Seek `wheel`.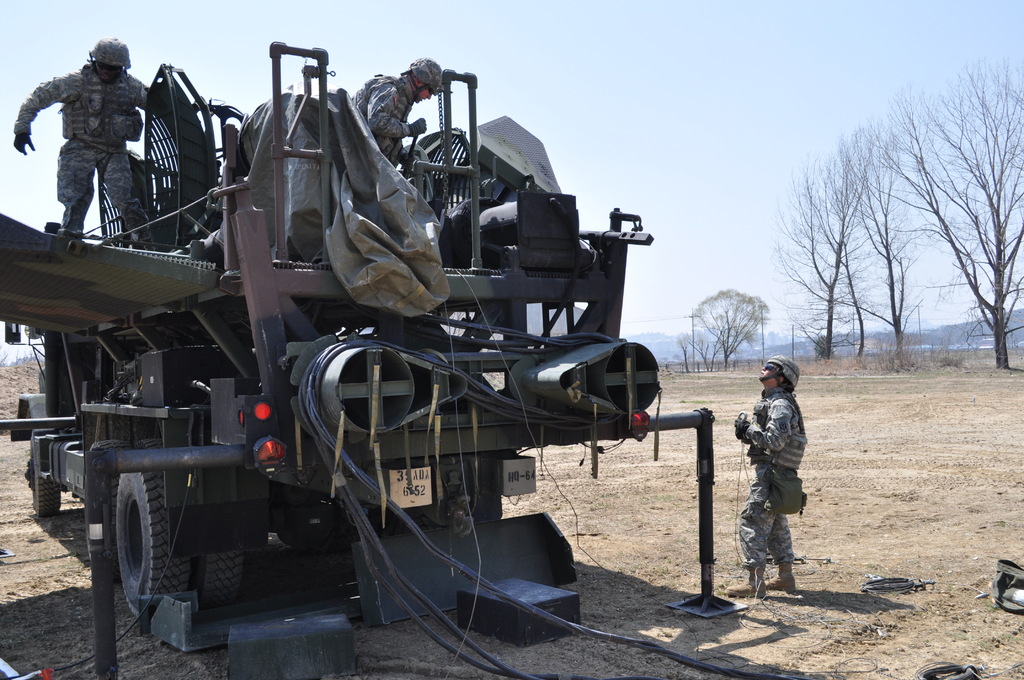
region(24, 445, 60, 521).
